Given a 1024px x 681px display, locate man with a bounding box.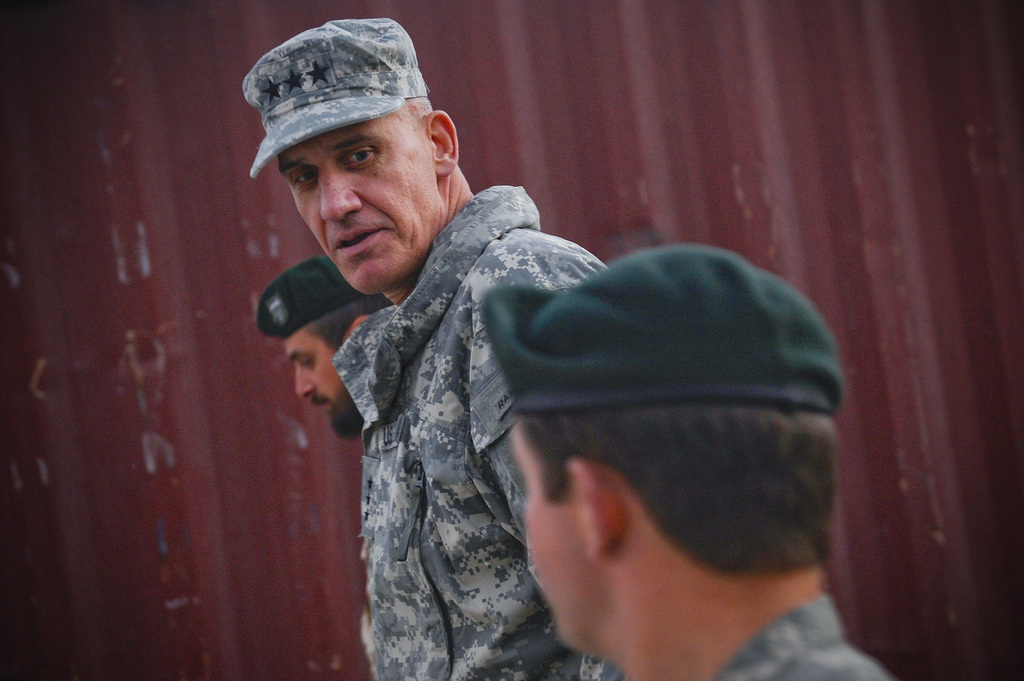
Located: 248, 16, 617, 680.
